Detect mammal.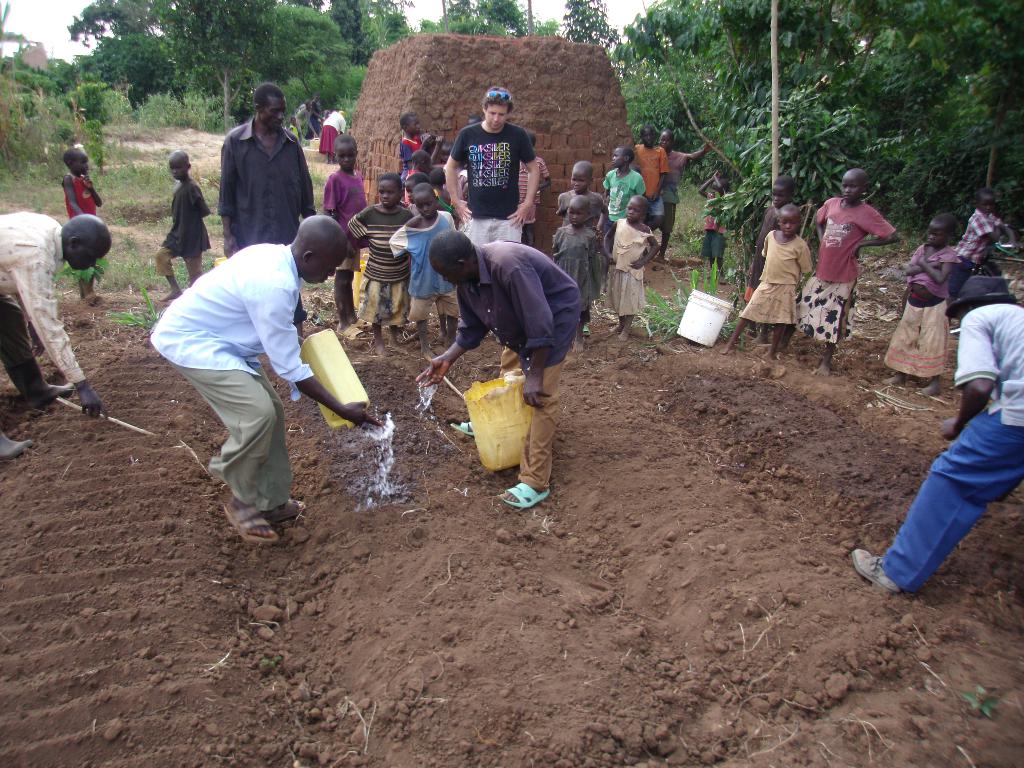
Detected at bbox(288, 116, 300, 140).
